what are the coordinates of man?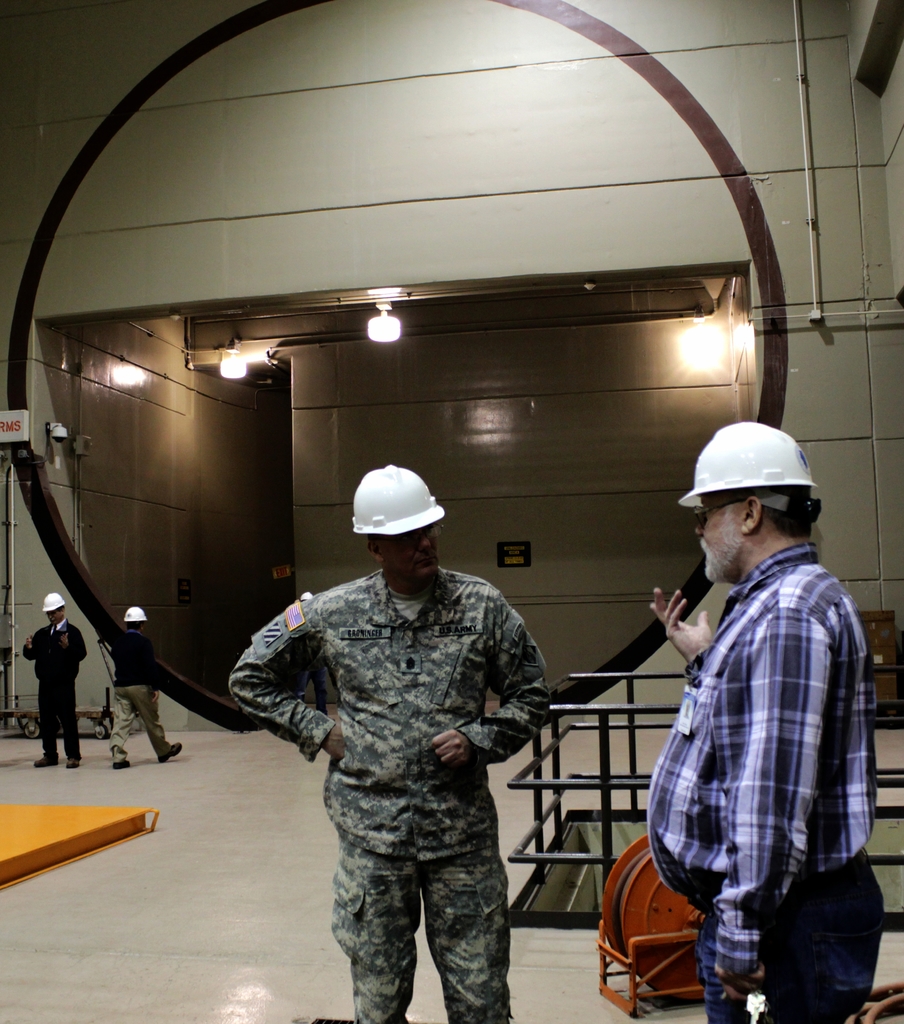
select_region(15, 588, 89, 770).
